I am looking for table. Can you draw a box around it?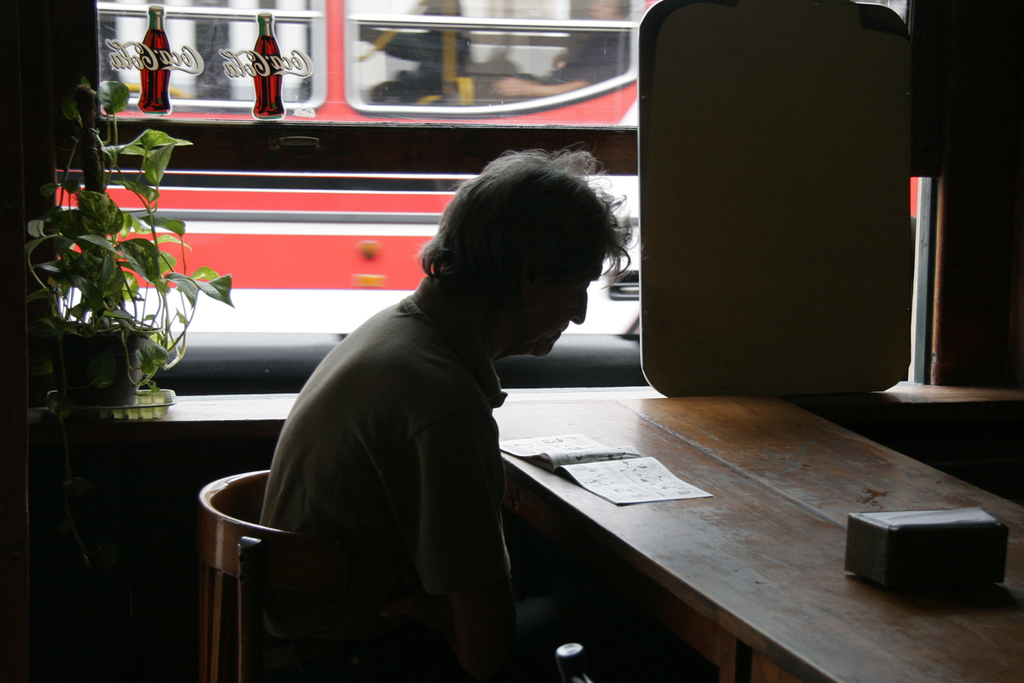
Sure, the bounding box is [488,348,1014,682].
